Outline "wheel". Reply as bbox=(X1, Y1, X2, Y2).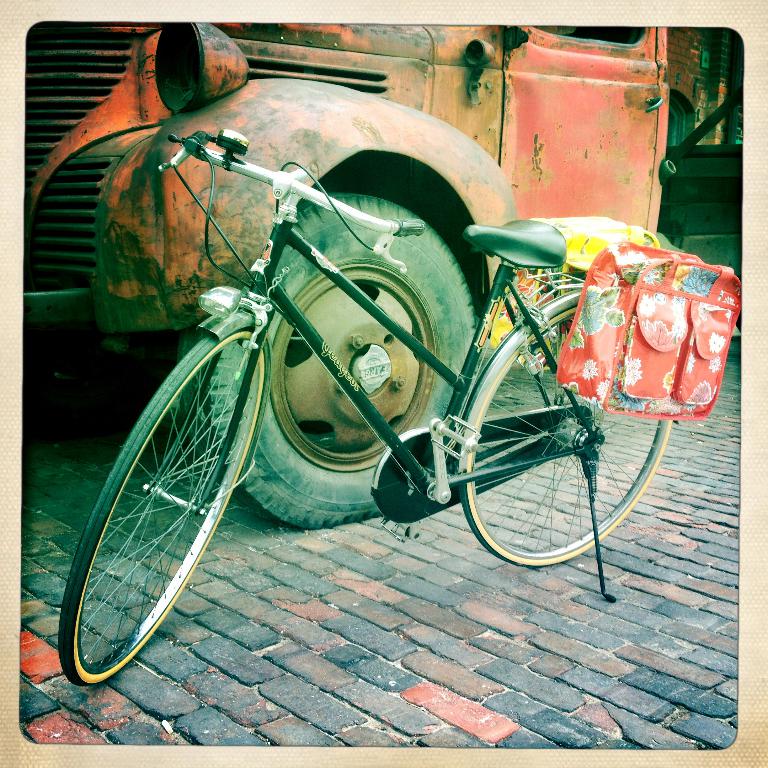
bbox=(180, 193, 476, 532).
